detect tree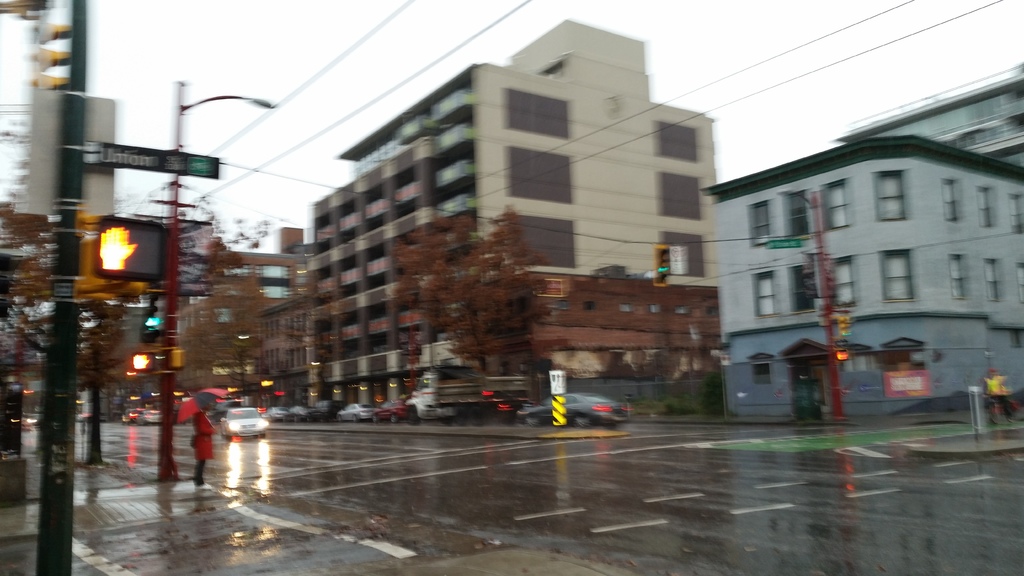
(141, 202, 269, 365)
